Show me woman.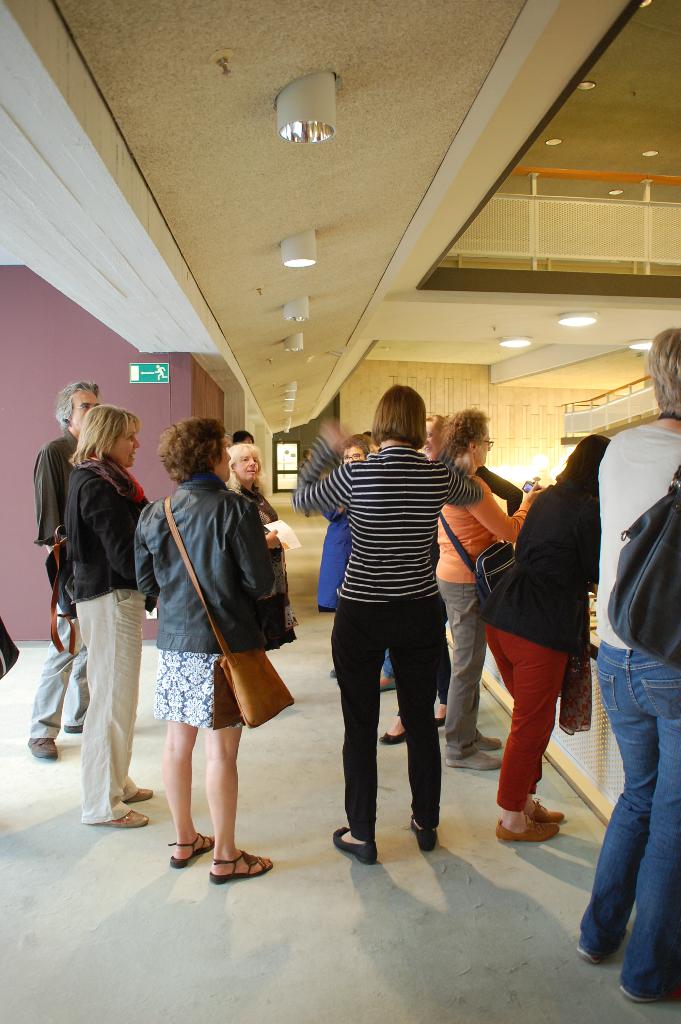
woman is here: (480, 436, 611, 842).
